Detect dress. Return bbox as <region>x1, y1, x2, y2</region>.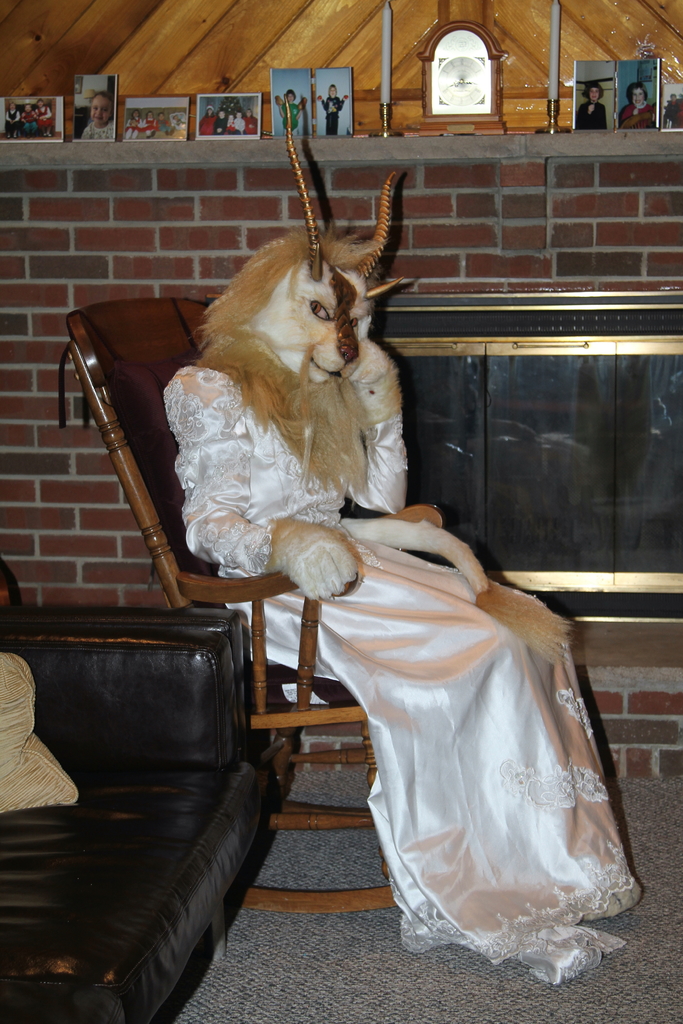
<region>160, 367, 638, 988</region>.
